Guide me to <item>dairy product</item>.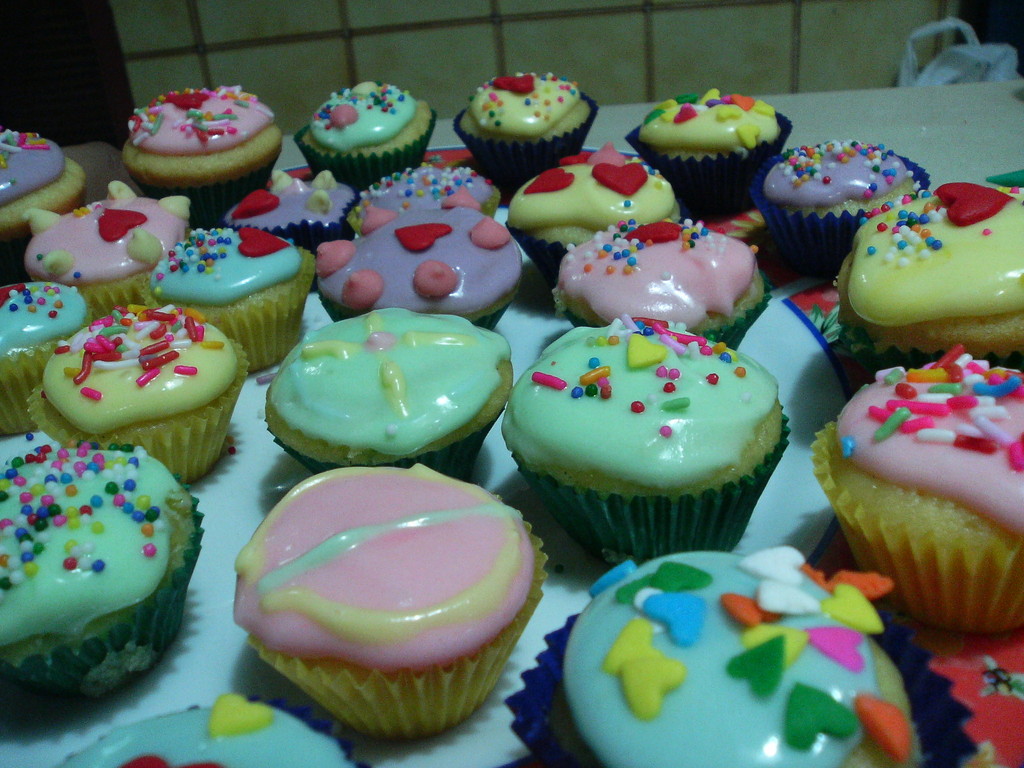
Guidance: (0,131,99,252).
